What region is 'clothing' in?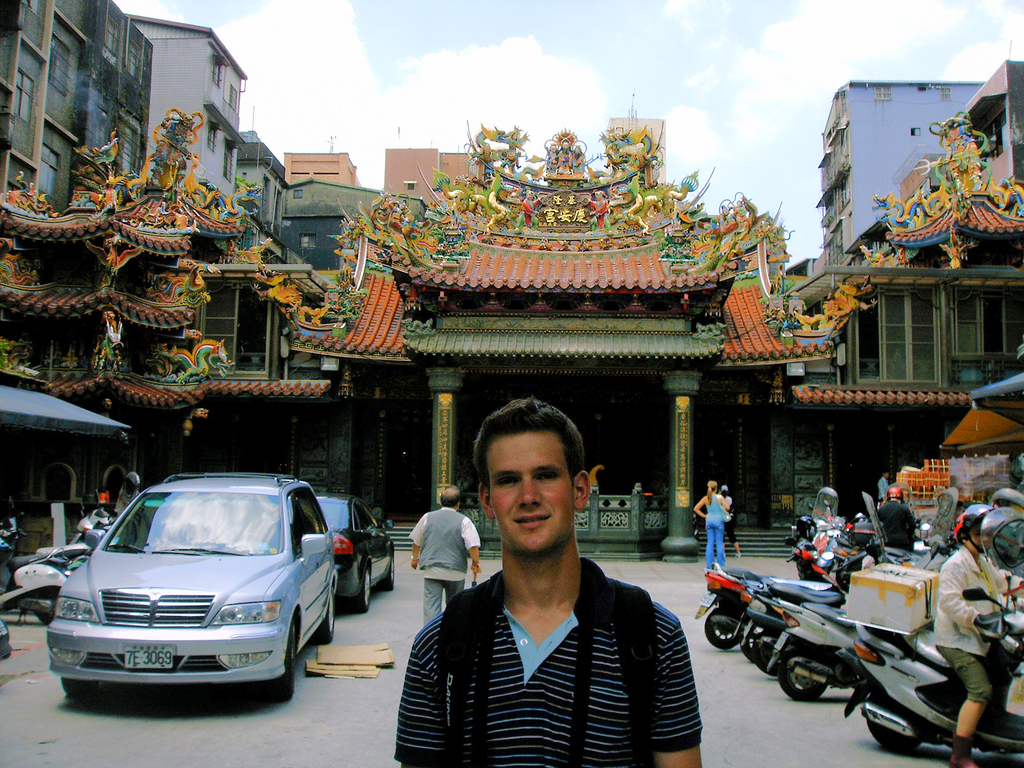
[707, 494, 727, 569].
